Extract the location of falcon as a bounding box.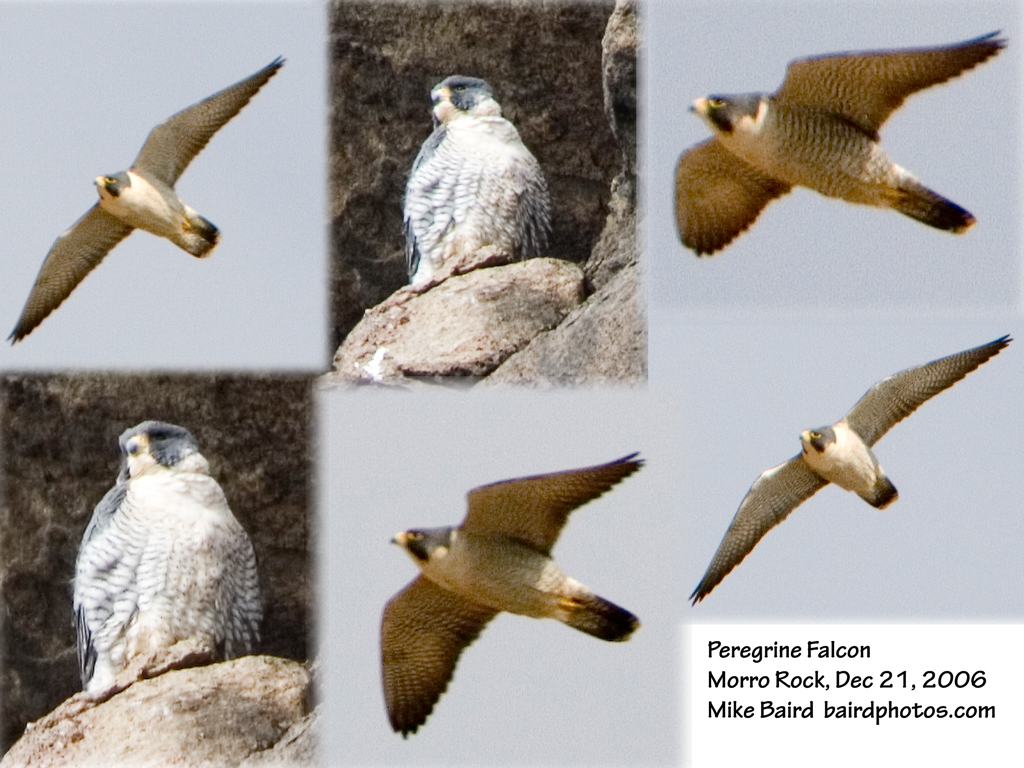
67, 420, 265, 716.
